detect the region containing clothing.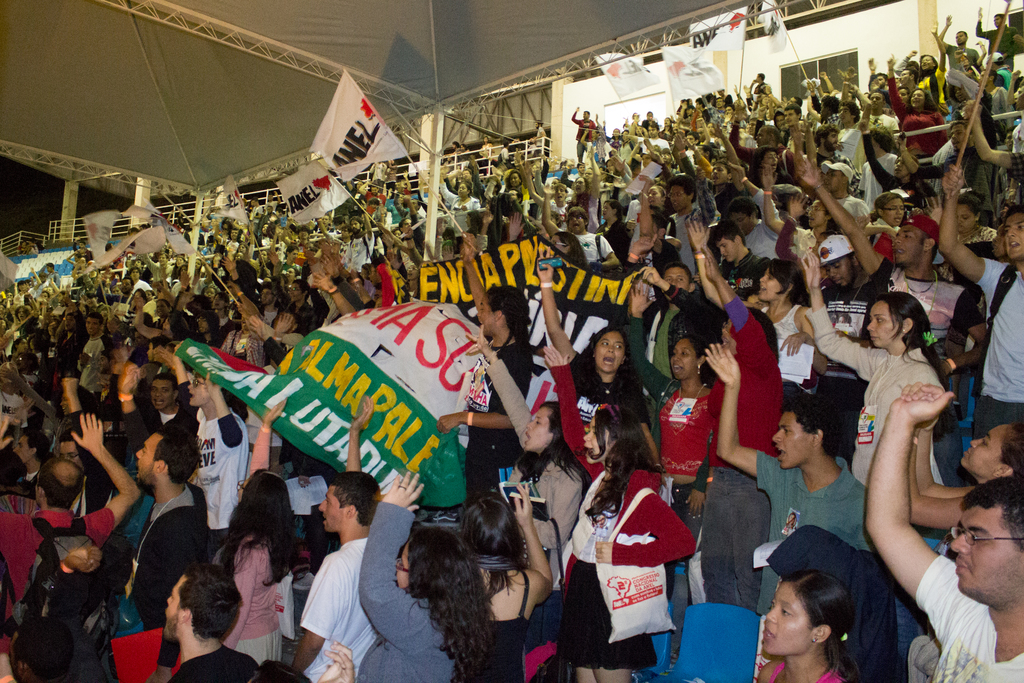
detection(706, 319, 789, 466).
